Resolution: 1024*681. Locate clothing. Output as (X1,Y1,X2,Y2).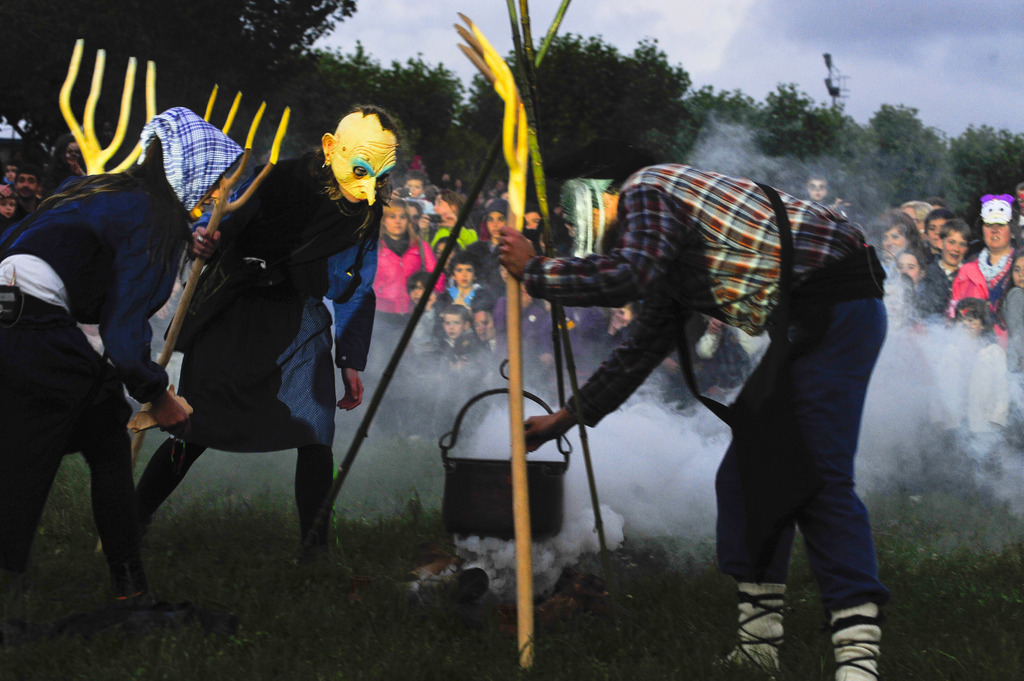
(403,193,435,218).
